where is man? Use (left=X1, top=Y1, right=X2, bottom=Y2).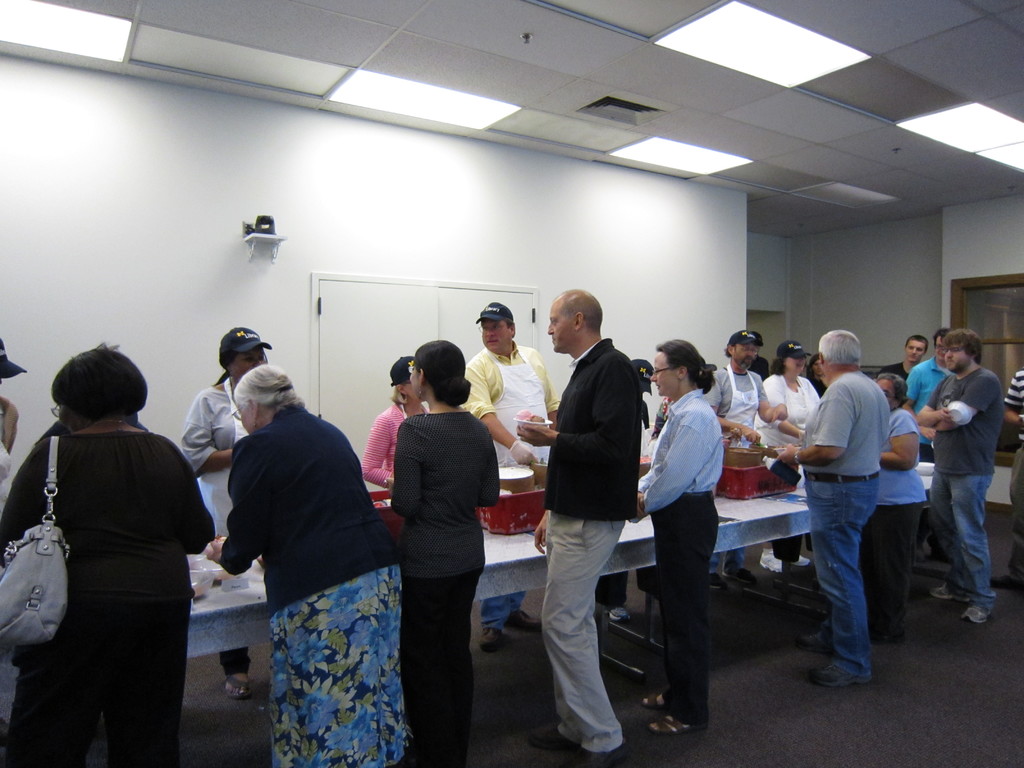
(left=906, top=330, right=954, bottom=468).
